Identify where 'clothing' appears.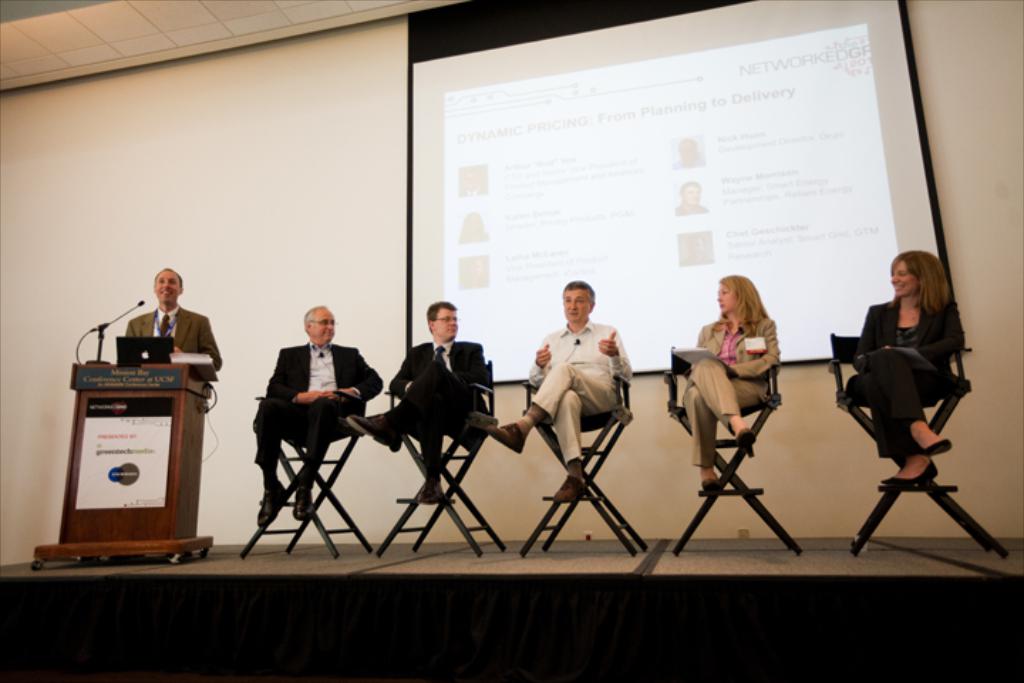
Appears at [left=129, top=297, right=218, bottom=380].
